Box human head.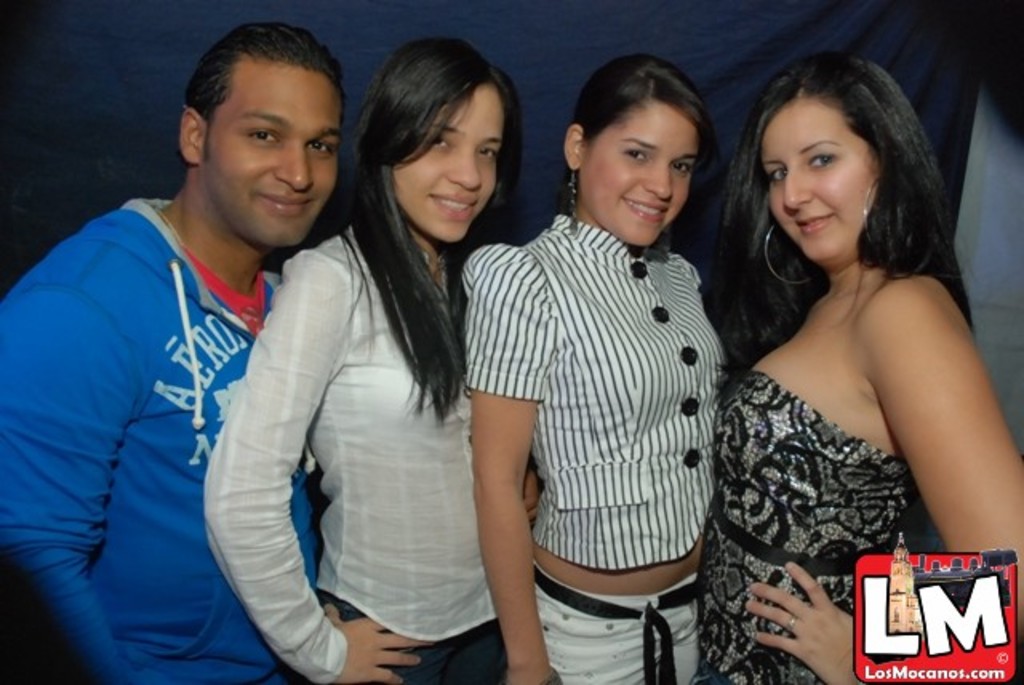
region(749, 51, 920, 262).
